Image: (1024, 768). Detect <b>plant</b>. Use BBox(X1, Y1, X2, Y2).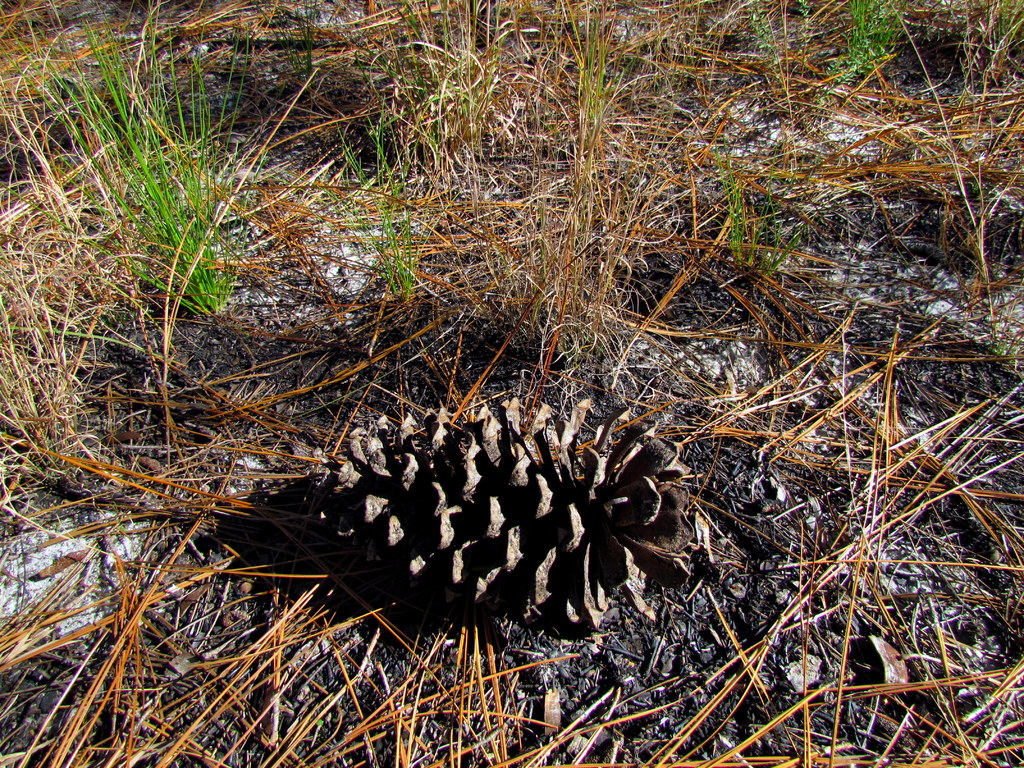
BBox(252, 0, 335, 95).
